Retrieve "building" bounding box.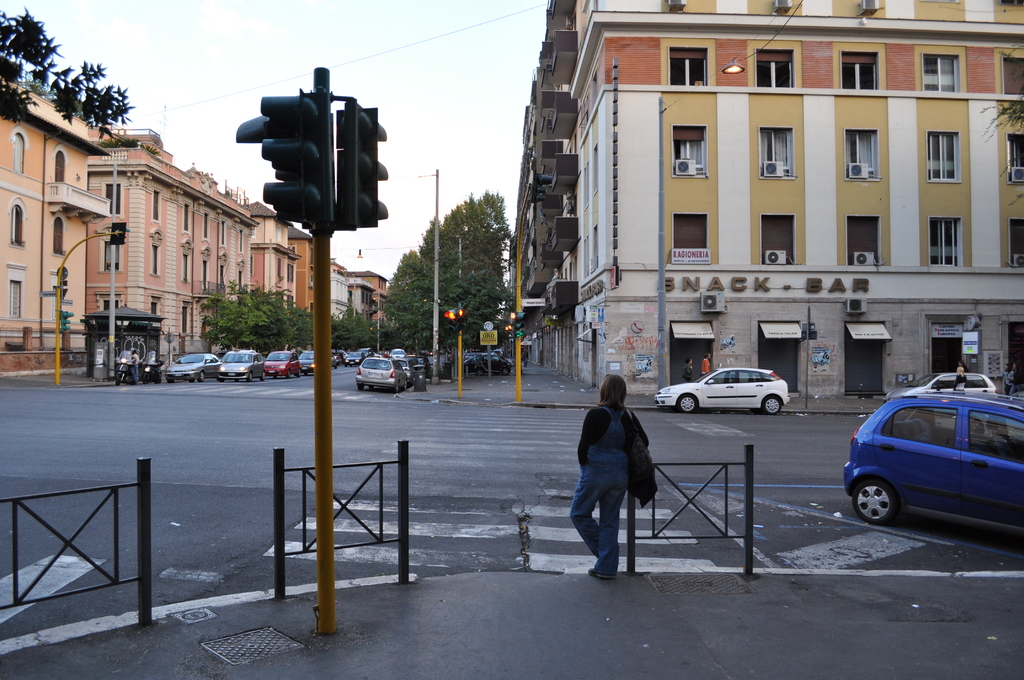
Bounding box: x1=515 y1=0 x2=1023 y2=396.
